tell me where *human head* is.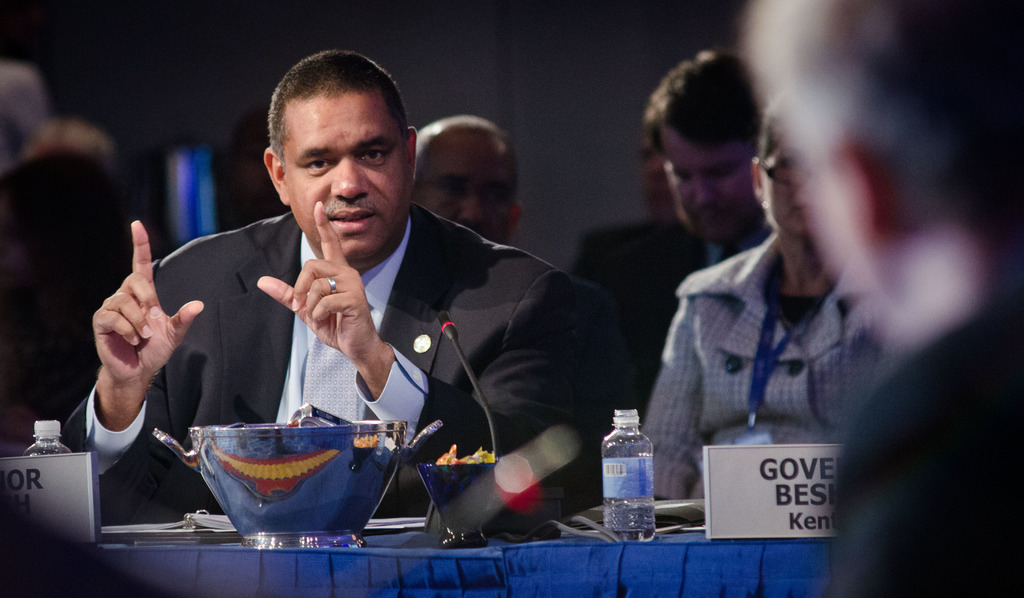
*human head* is at crop(639, 49, 764, 246).
